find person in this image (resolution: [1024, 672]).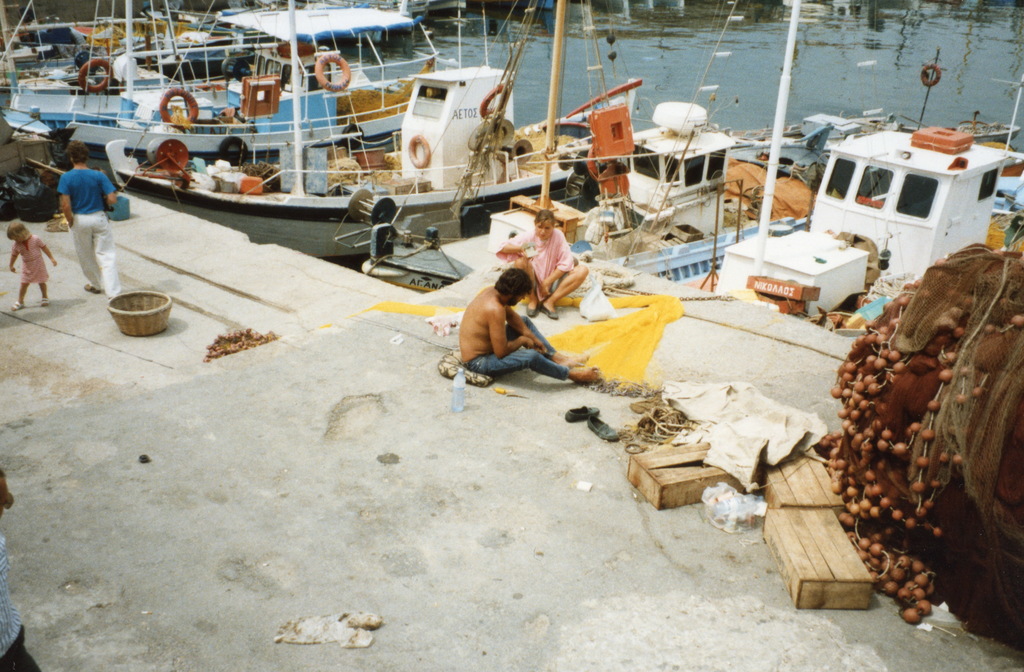
region(489, 201, 583, 329).
